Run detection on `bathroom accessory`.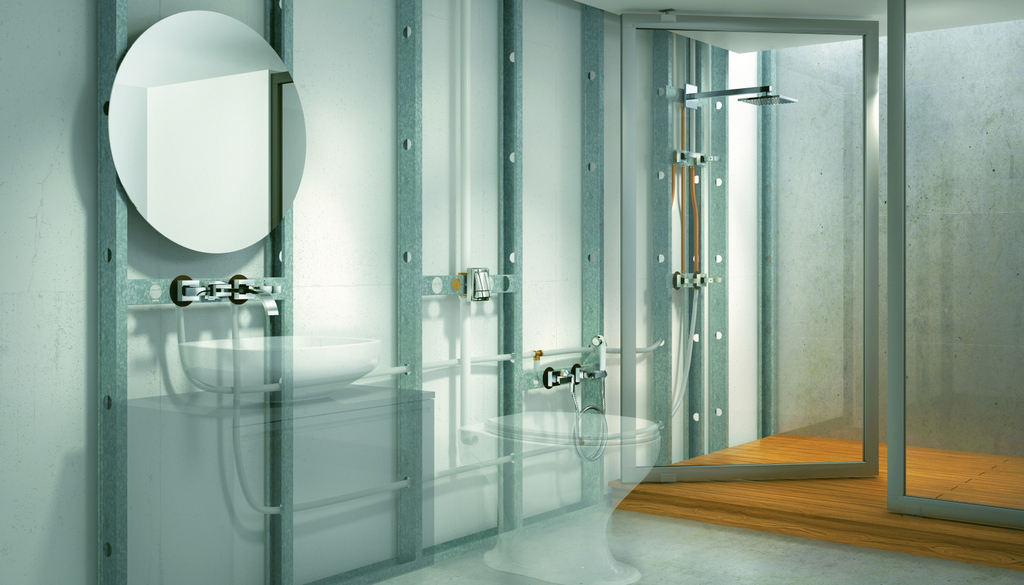
Result: detection(541, 334, 606, 463).
